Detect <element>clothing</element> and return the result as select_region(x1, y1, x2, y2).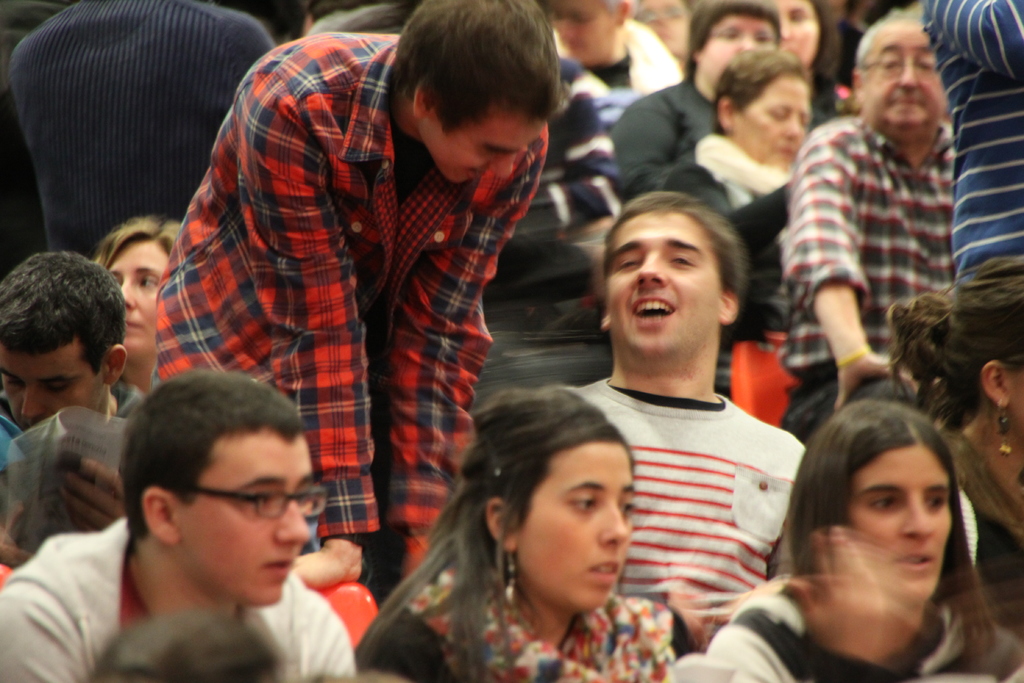
select_region(140, 13, 483, 498).
